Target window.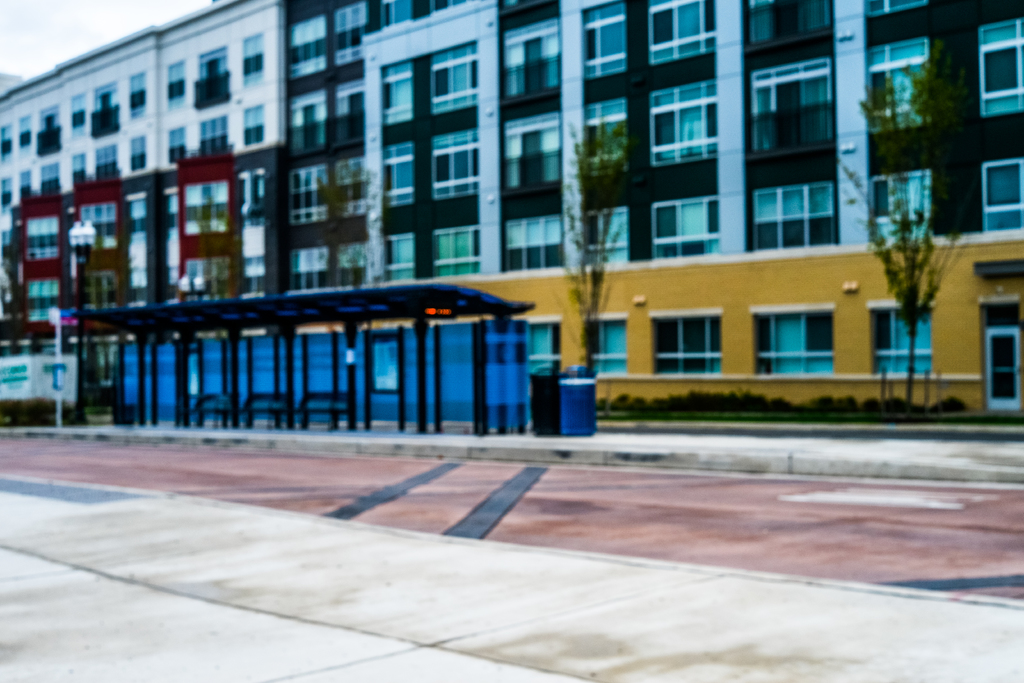
Target region: (x1=526, y1=321, x2=556, y2=377).
